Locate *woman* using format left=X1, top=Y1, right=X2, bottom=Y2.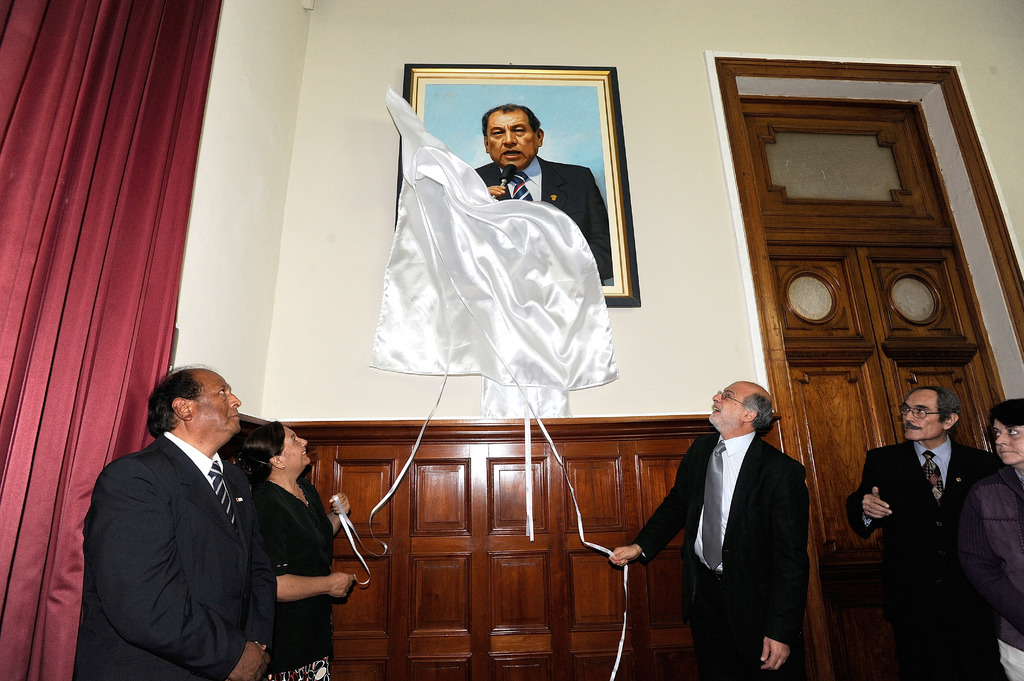
left=236, top=421, right=358, bottom=680.
